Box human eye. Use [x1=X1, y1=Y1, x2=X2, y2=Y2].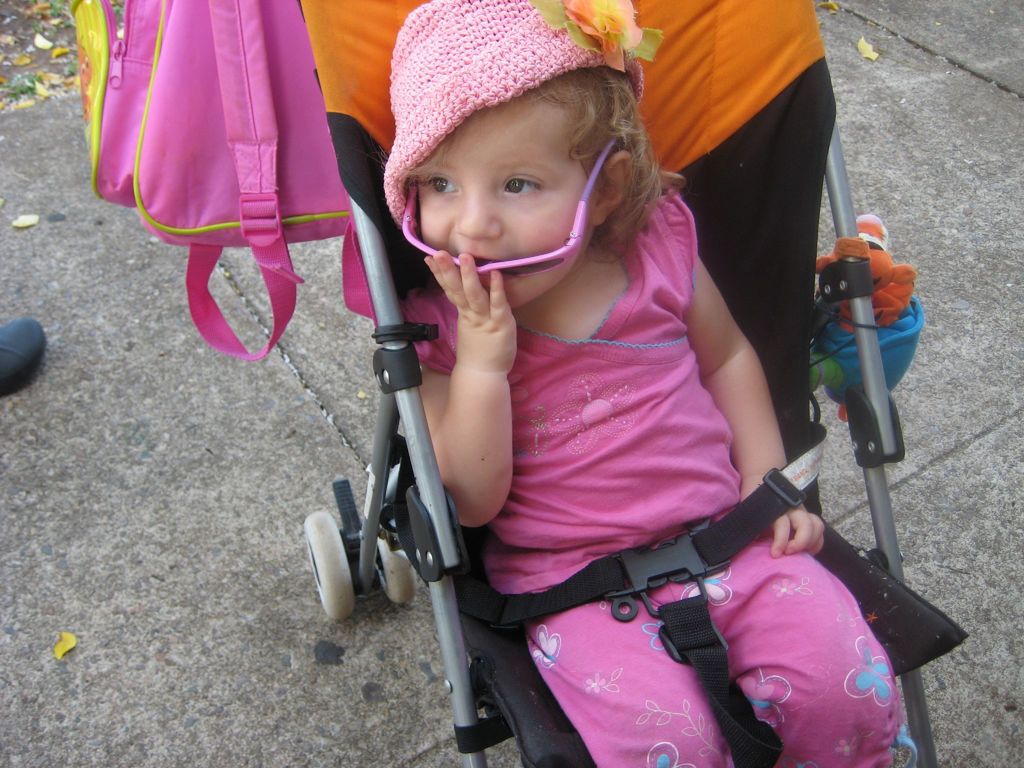
[x1=416, y1=166, x2=461, y2=200].
